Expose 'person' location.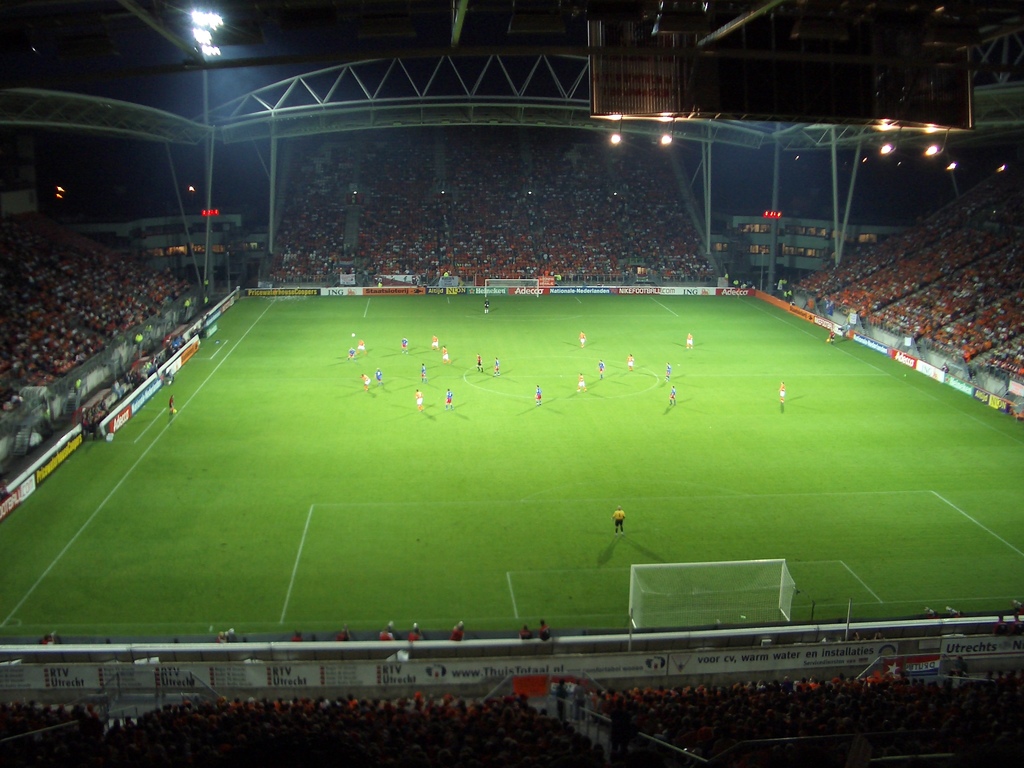
Exposed at x1=535, y1=383, x2=542, y2=402.
